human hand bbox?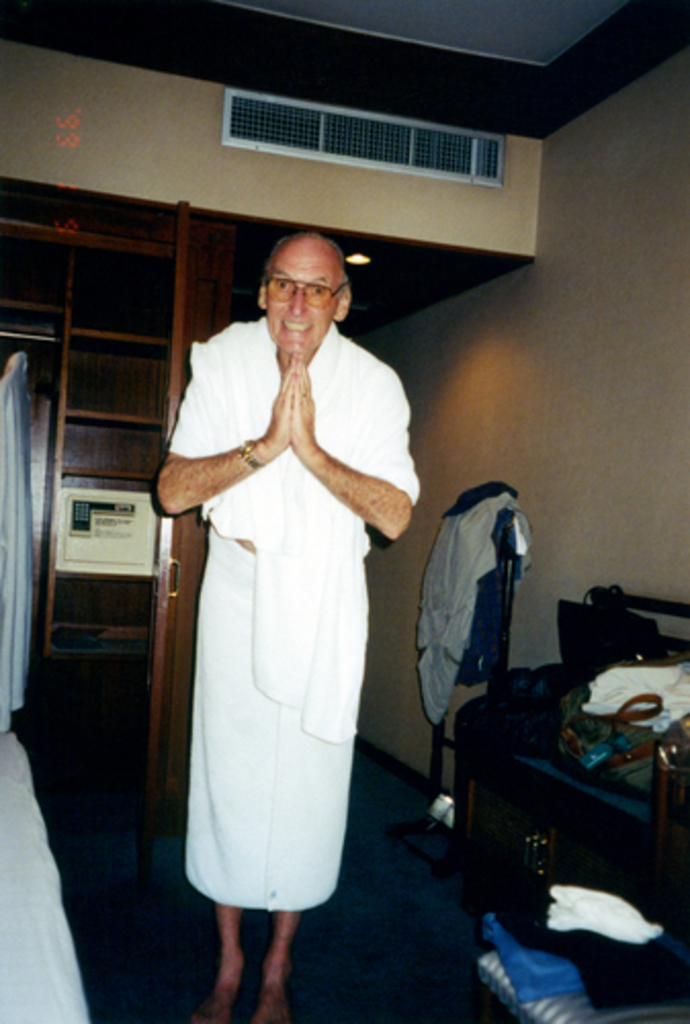
[291, 344, 319, 455]
